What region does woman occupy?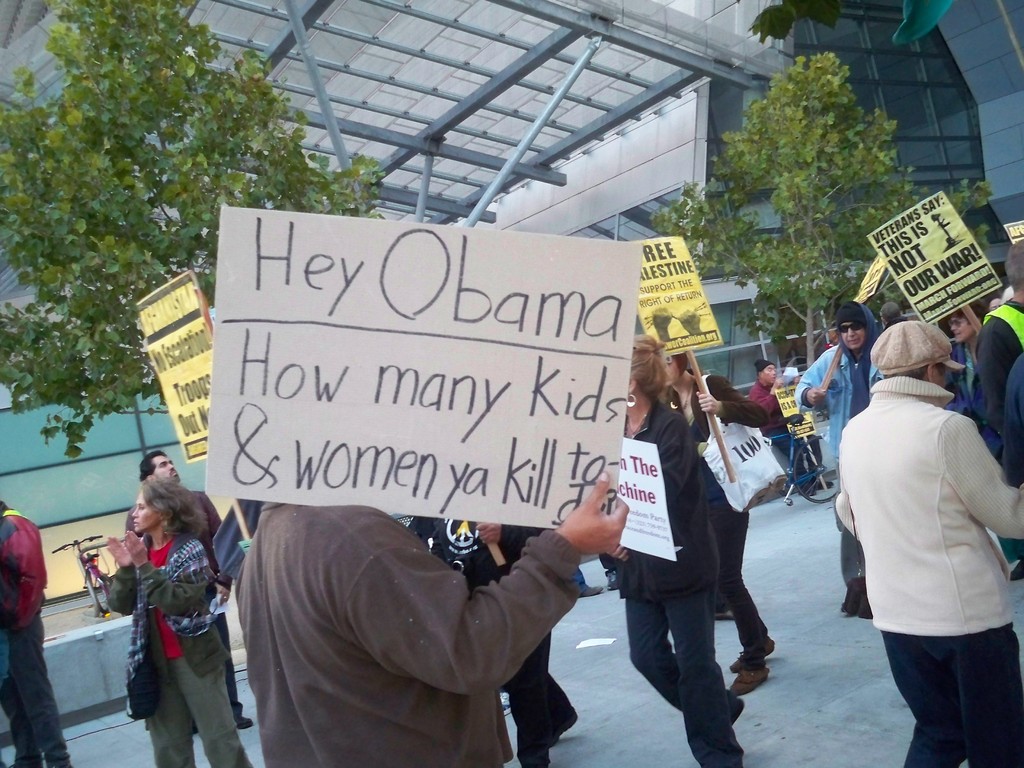
detection(943, 300, 1002, 466).
